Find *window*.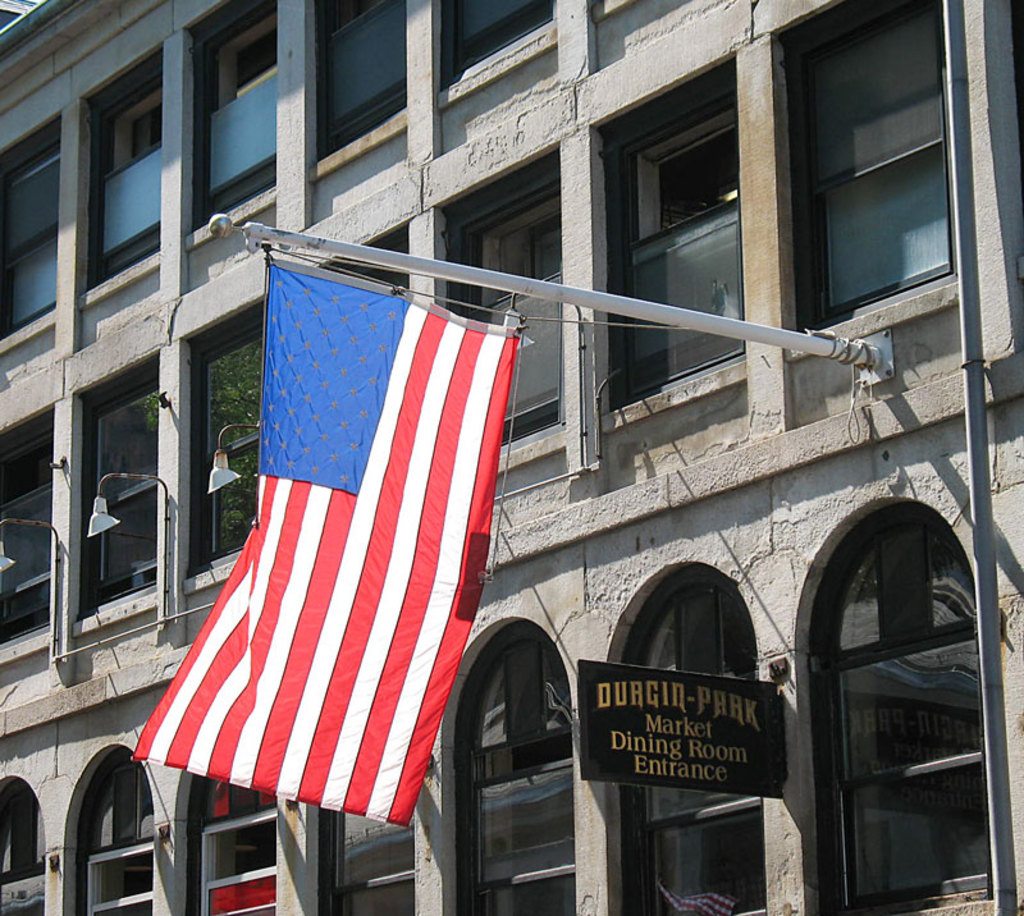
rect(183, 0, 287, 235).
